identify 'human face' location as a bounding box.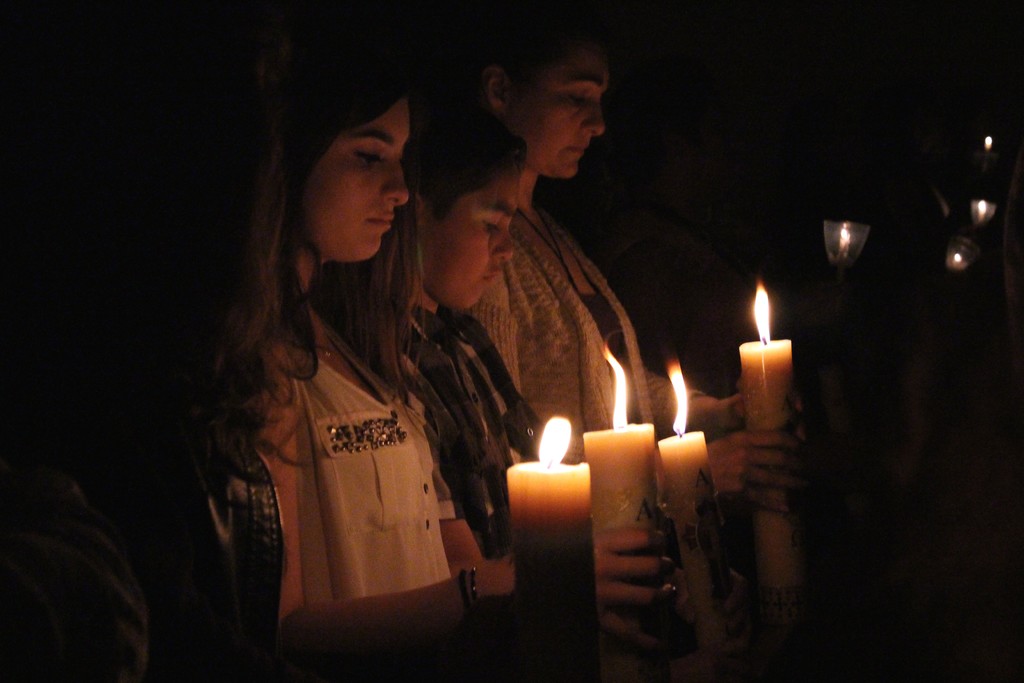
293, 95, 423, 267.
